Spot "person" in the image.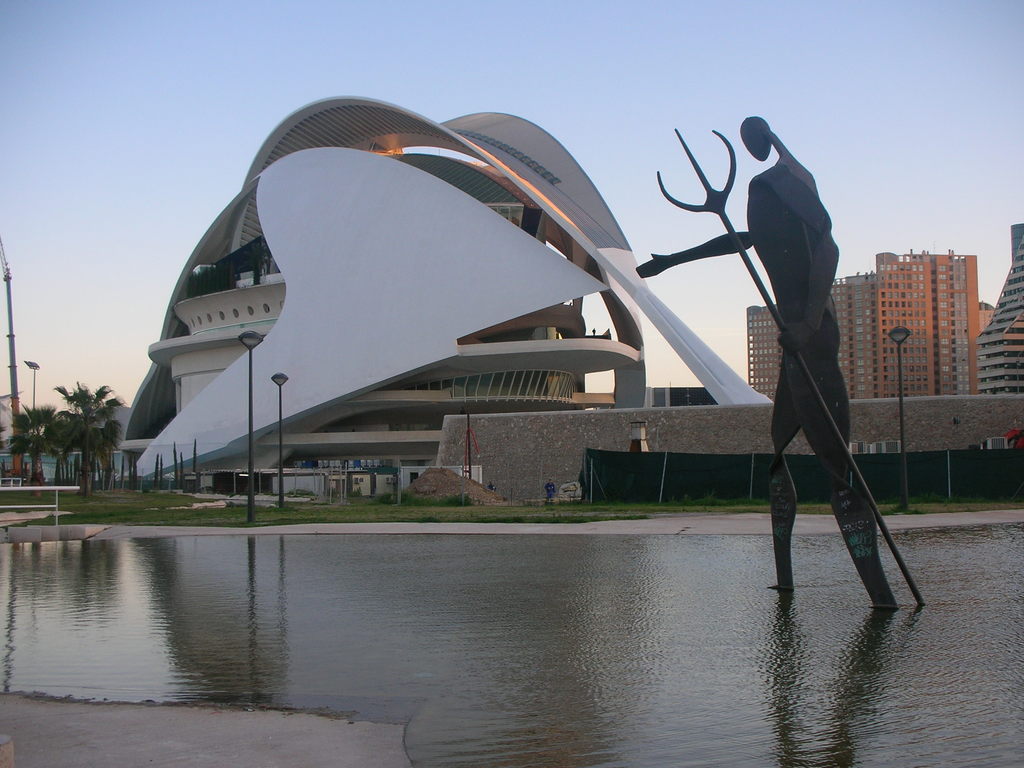
"person" found at crop(738, 150, 925, 637).
